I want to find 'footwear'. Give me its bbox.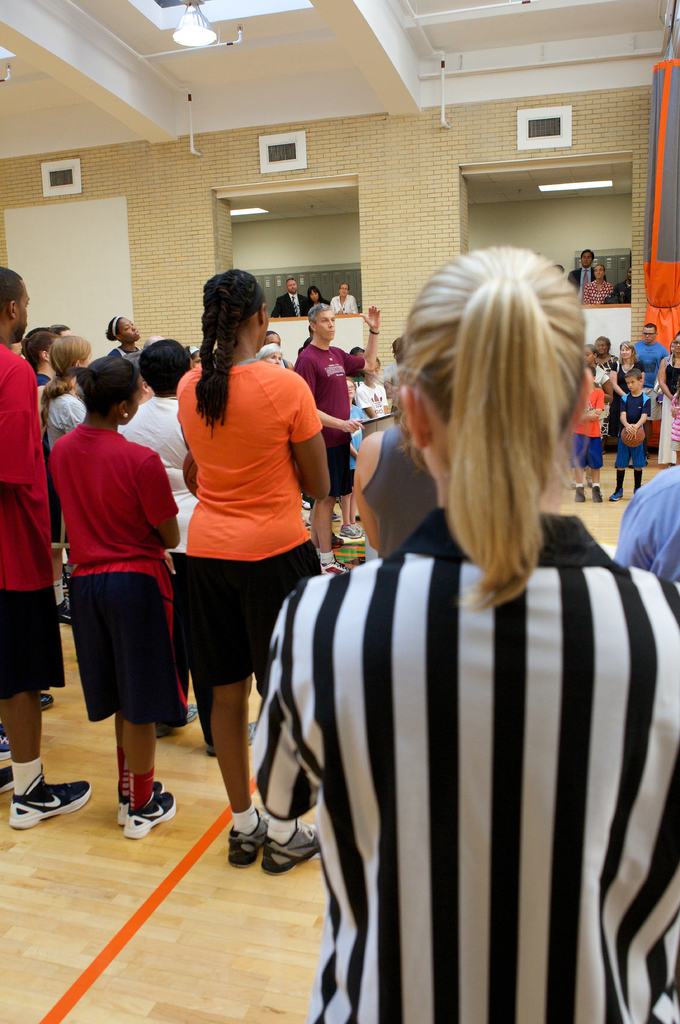
(228,809,263,868).
